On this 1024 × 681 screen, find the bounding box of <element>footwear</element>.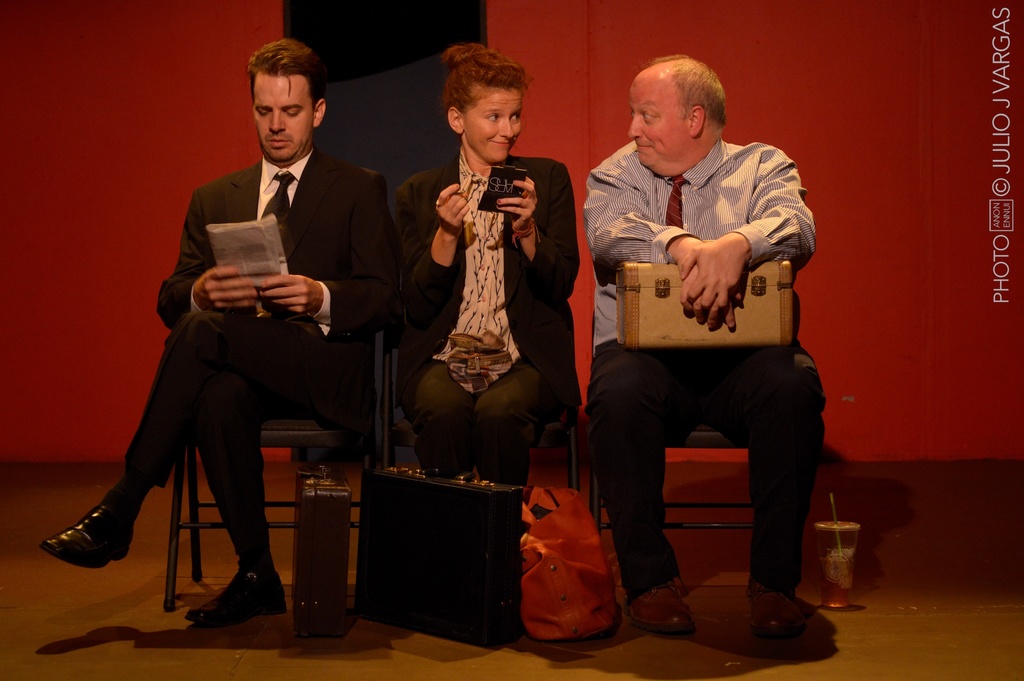
Bounding box: [left=37, top=496, right=132, bottom=568].
